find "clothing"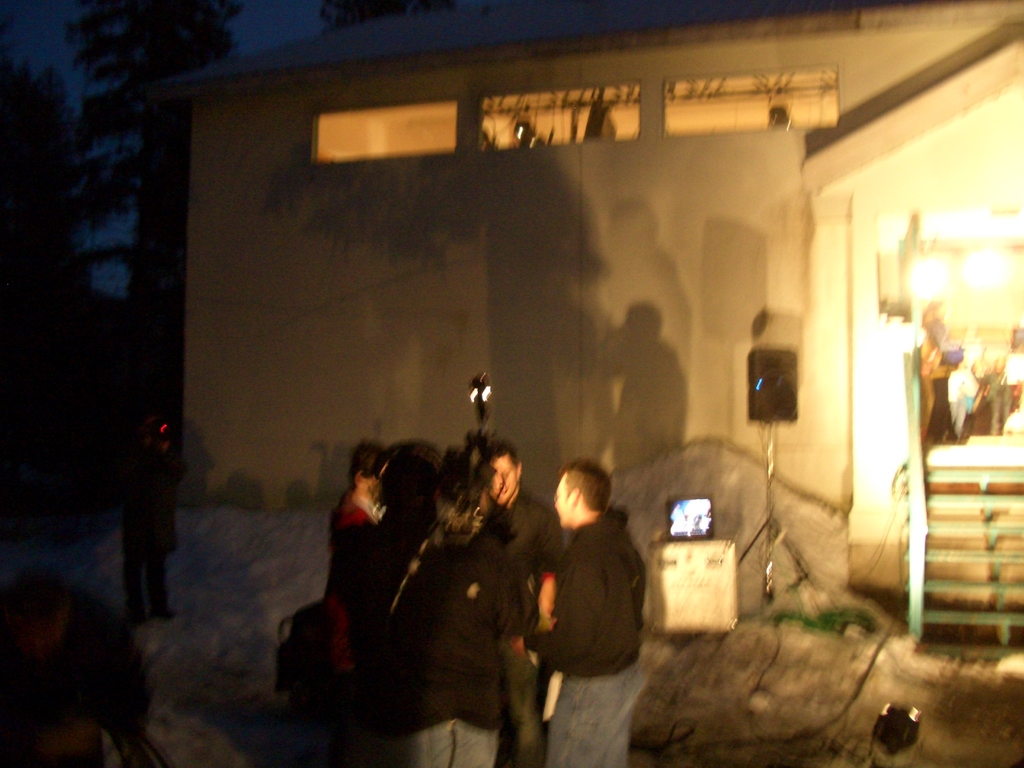
{"left": 387, "top": 540, "right": 499, "bottom": 766}
